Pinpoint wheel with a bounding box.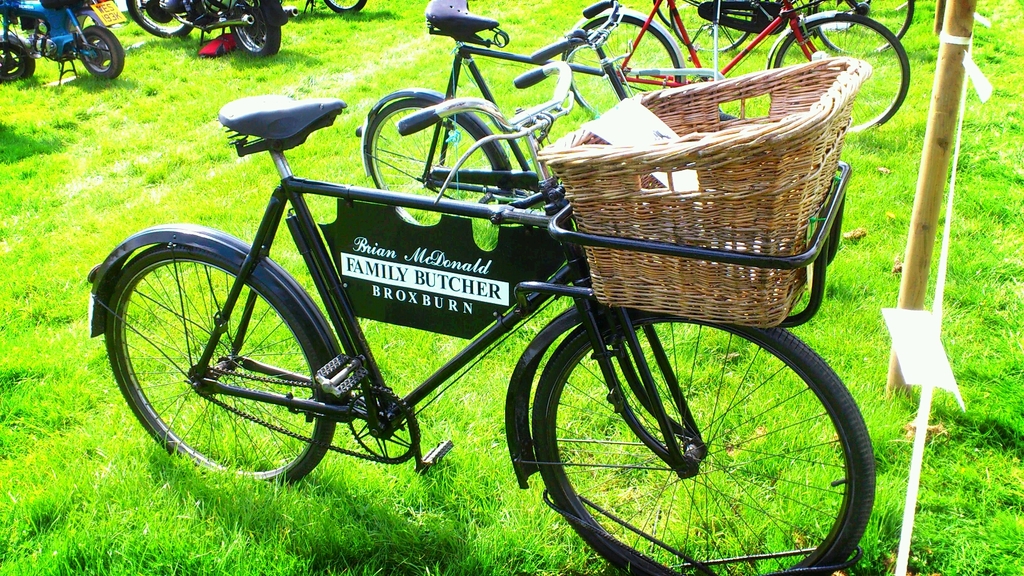
x1=669, y1=0, x2=753, y2=51.
